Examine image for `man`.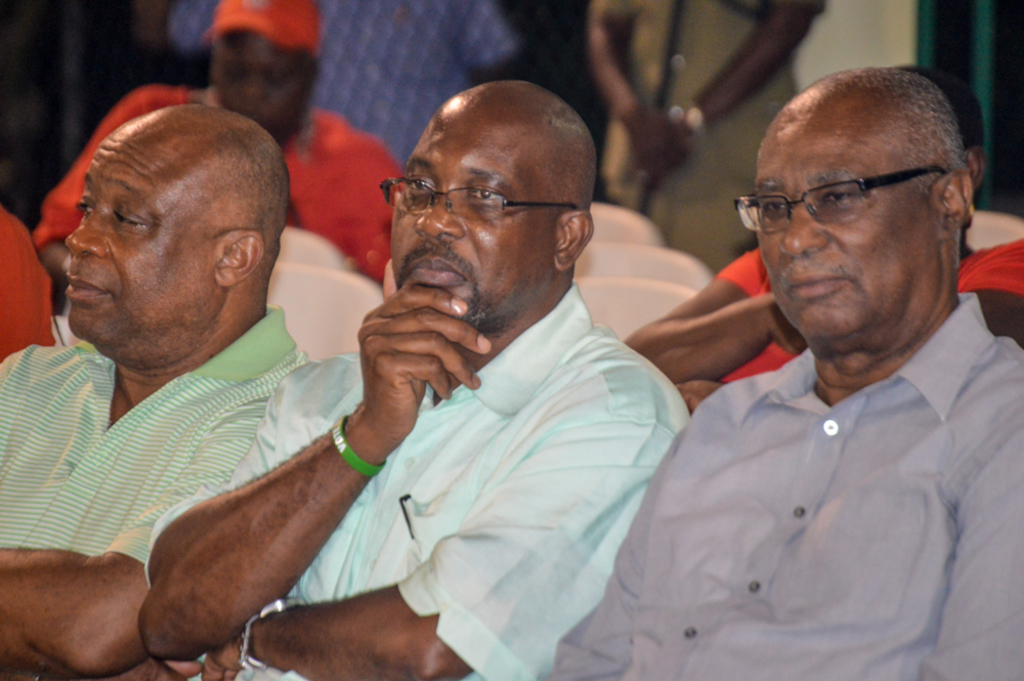
Examination result: [x1=0, y1=105, x2=310, y2=680].
